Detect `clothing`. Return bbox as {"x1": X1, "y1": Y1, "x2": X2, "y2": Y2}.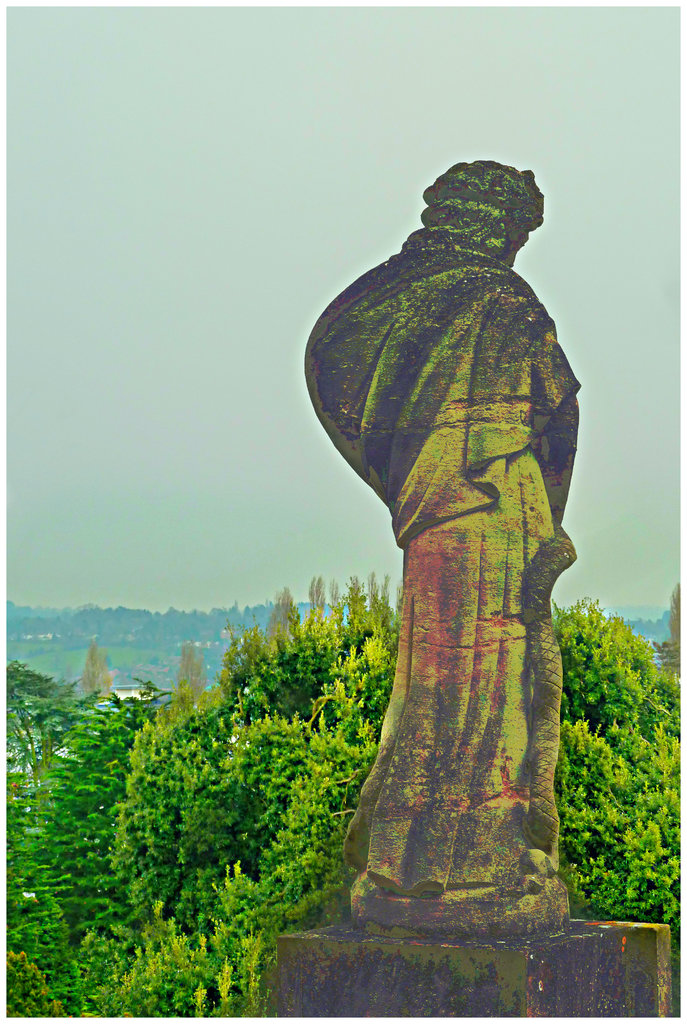
{"x1": 303, "y1": 227, "x2": 585, "y2": 892}.
